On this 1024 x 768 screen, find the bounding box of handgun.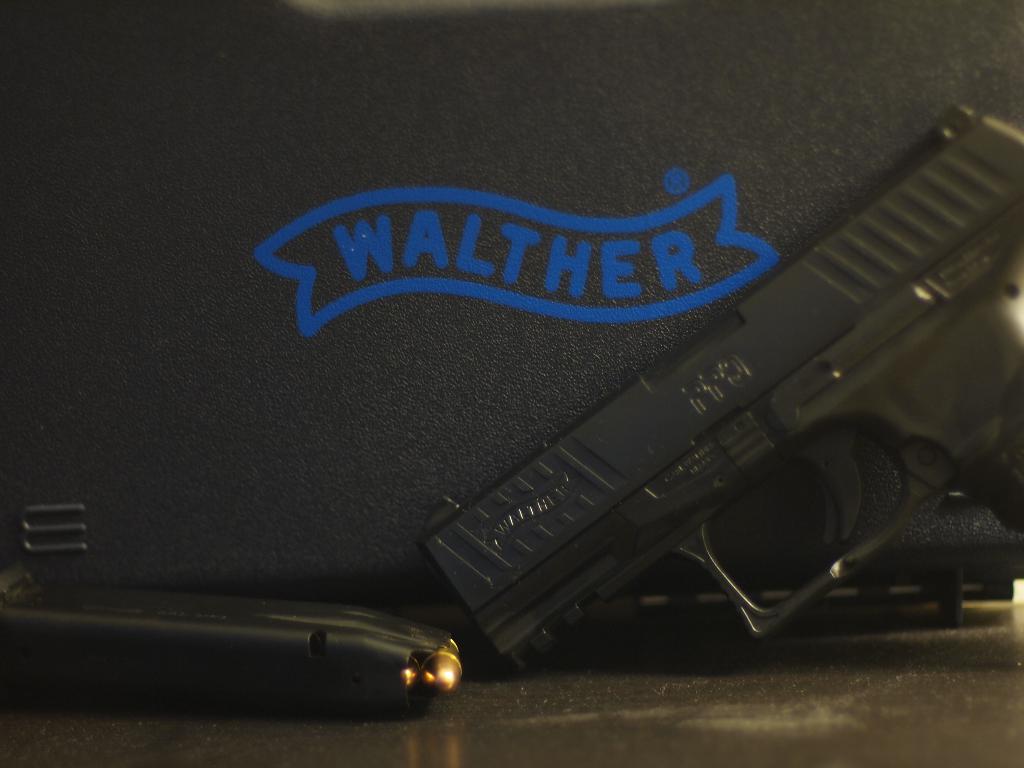
Bounding box: [417, 104, 1023, 672].
